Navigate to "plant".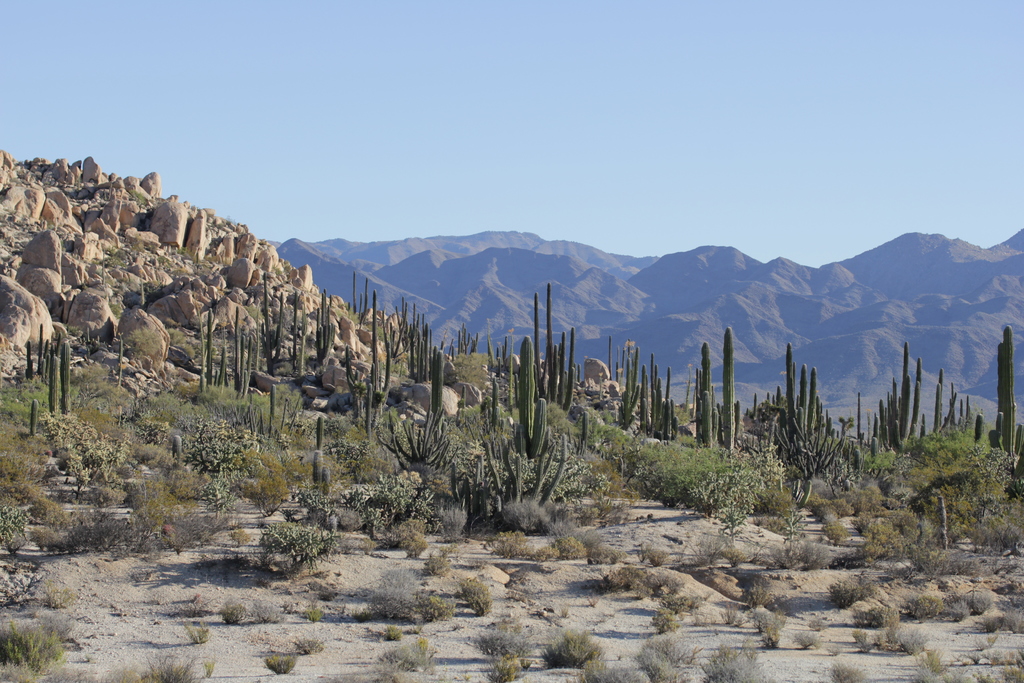
Navigation target: locate(252, 574, 272, 588).
